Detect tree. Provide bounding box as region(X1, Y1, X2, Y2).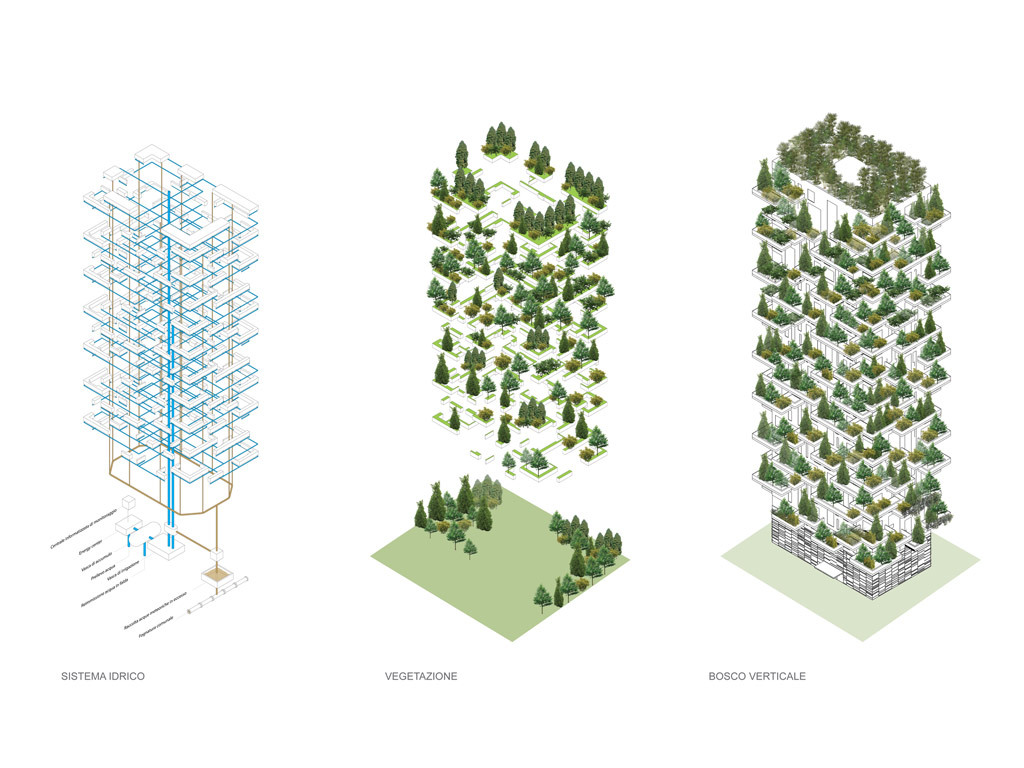
region(555, 333, 593, 373).
